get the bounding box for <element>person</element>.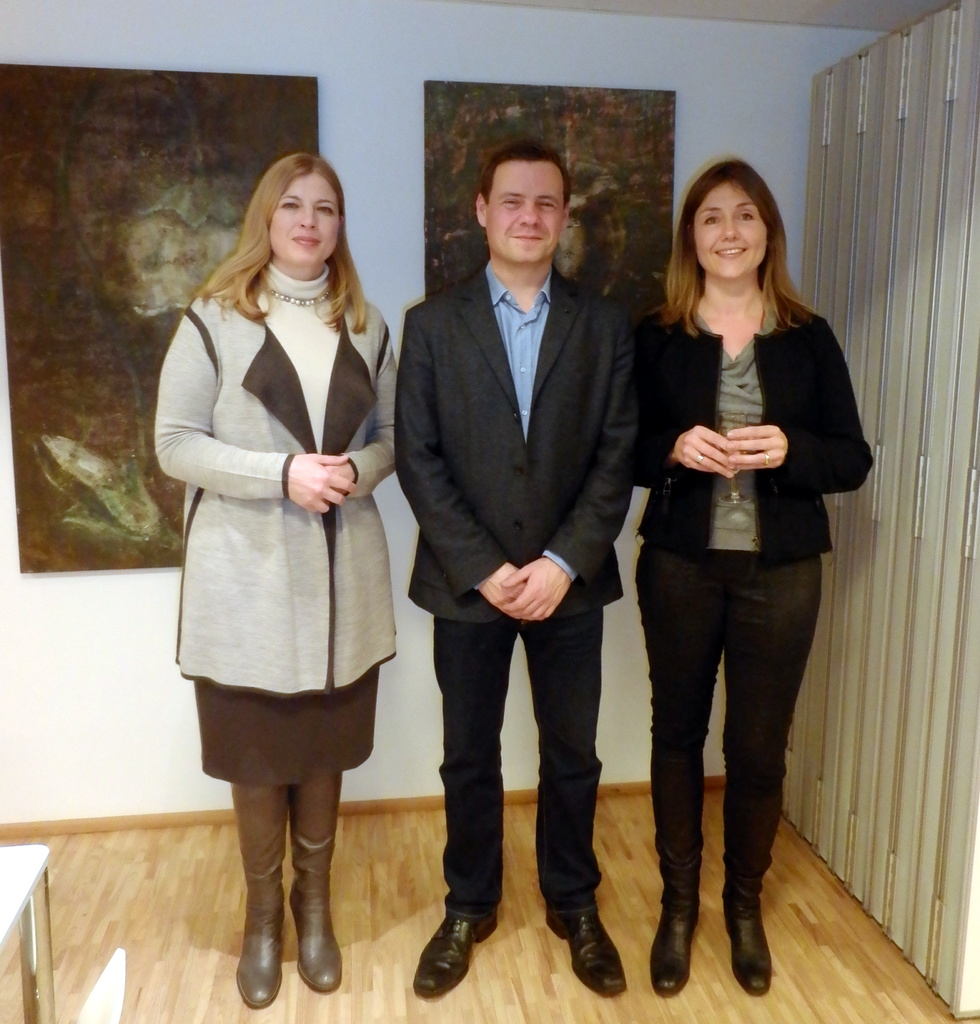
detection(387, 141, 641, 1002).
